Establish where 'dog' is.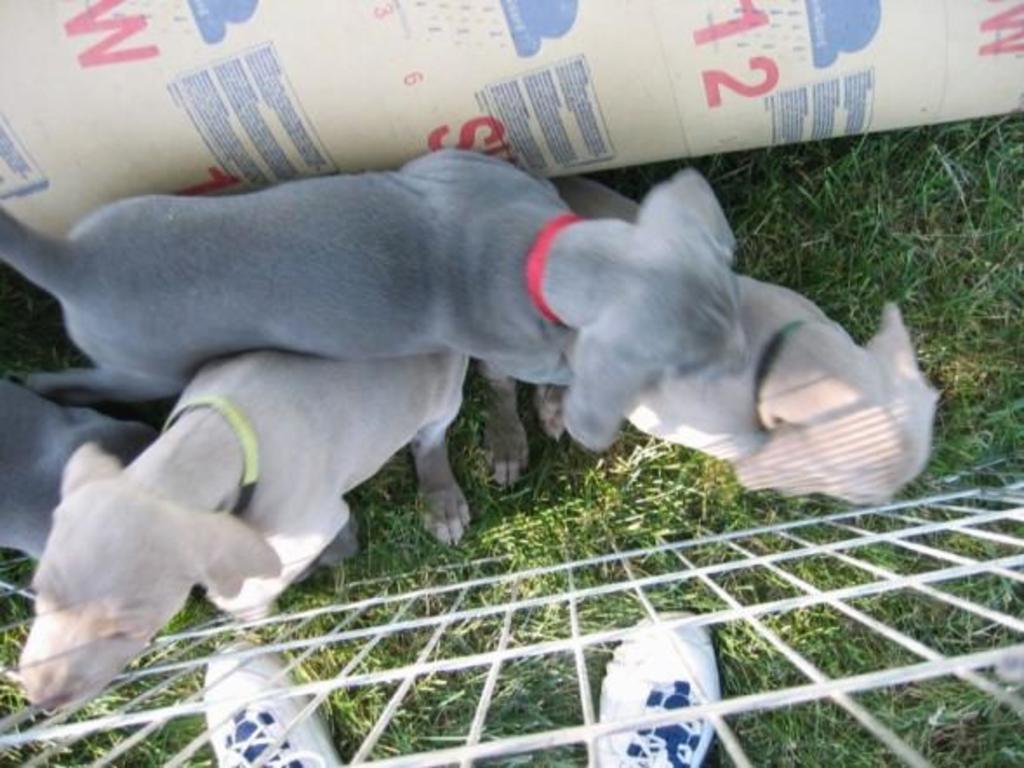
Established at 0 374 358 610.
